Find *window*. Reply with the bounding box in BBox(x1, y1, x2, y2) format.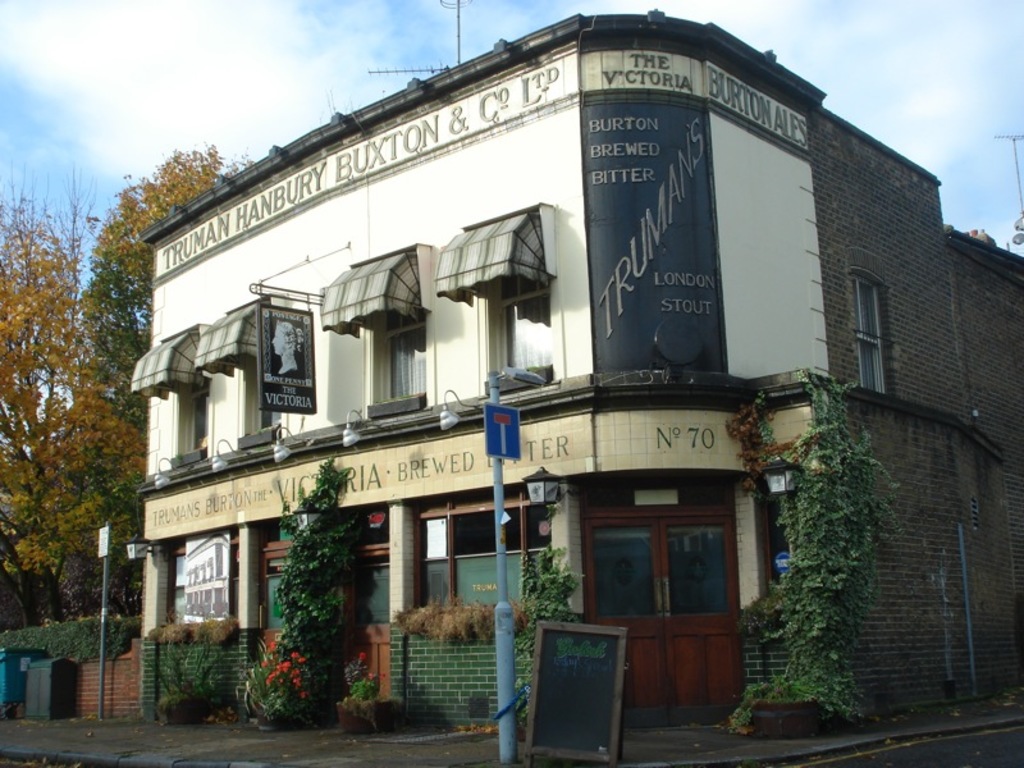
BBox(189, 296, 291, 449).
